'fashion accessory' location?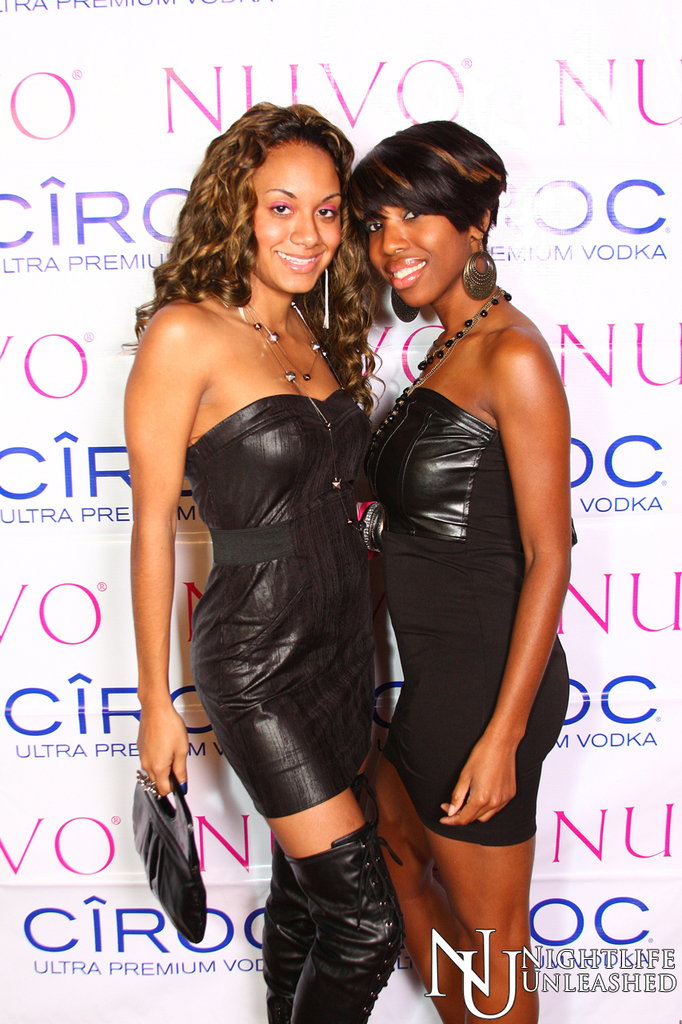
bbox=[373, 299, 505, 445]
